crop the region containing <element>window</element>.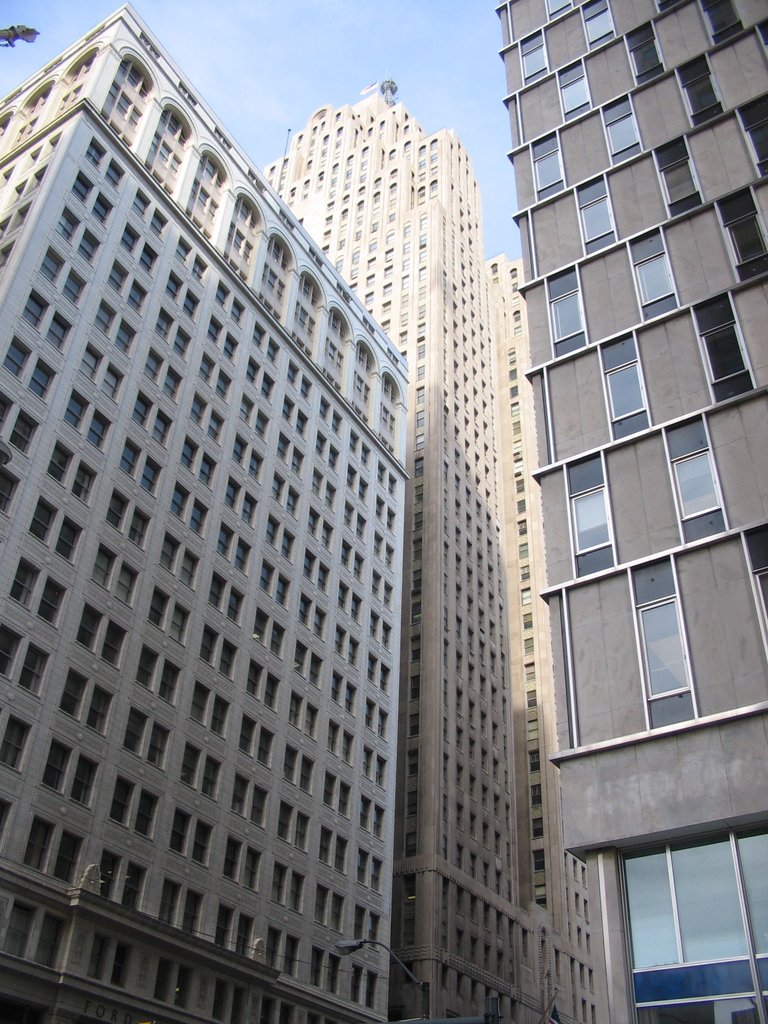
Crop region: 373:372:406:461.
